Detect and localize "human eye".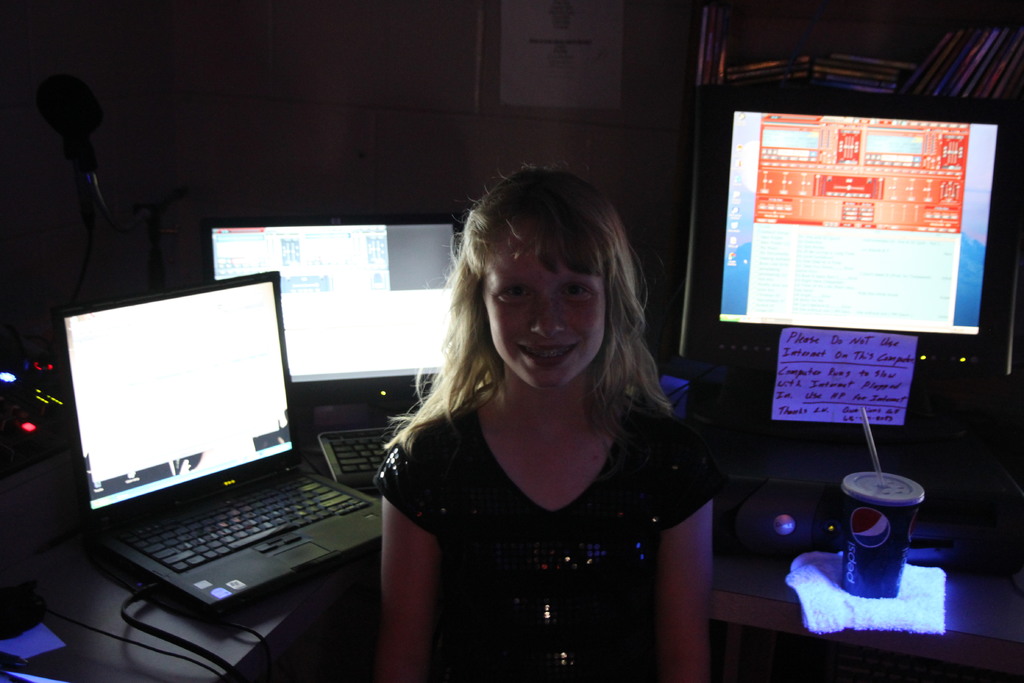
Localized at Rect(559, 279, 597, 300).
